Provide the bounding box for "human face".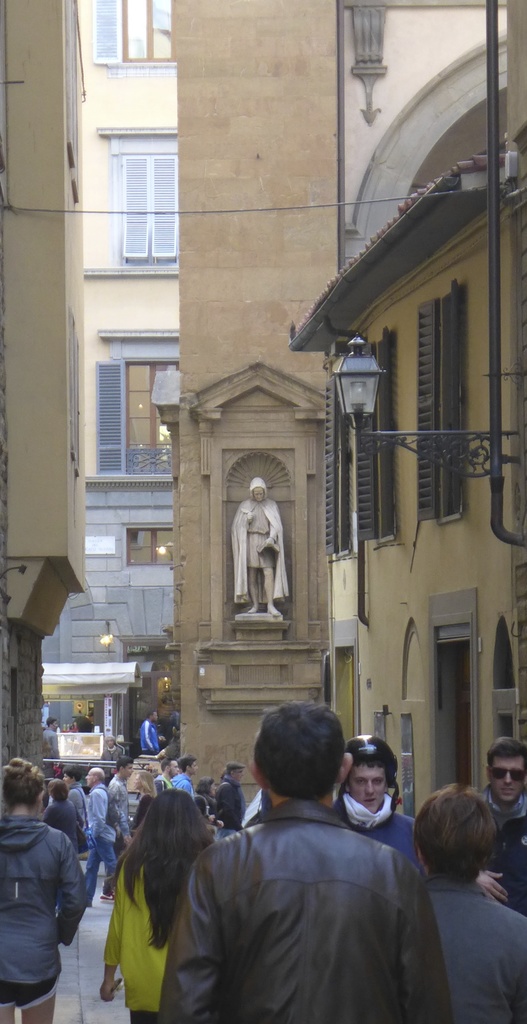
168, 758, 180, 779.
